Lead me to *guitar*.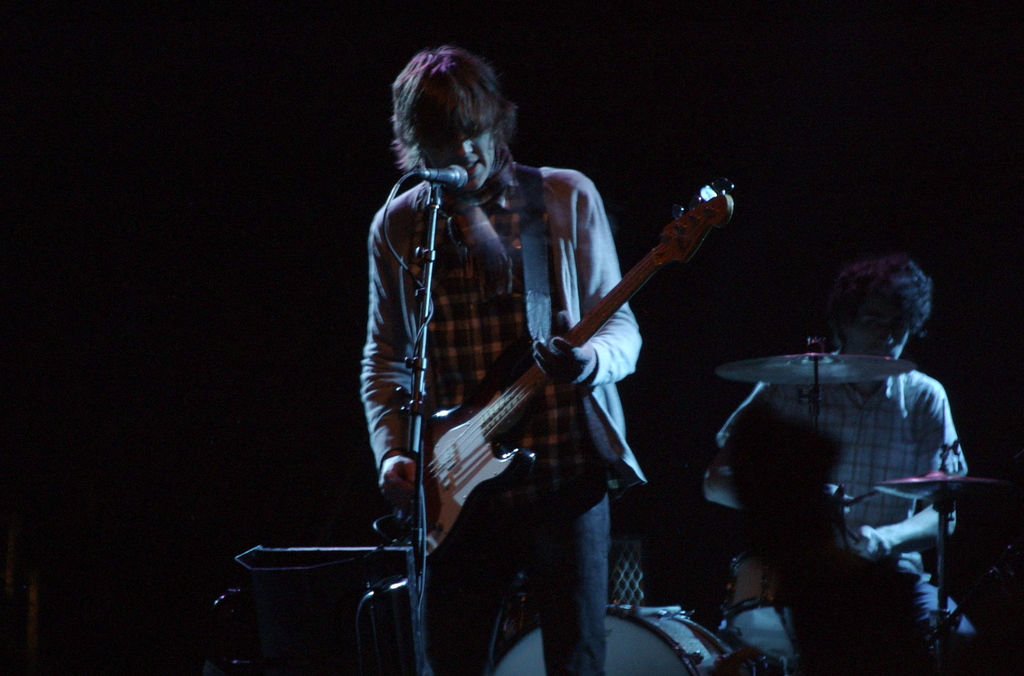
Lead to (403,162,733,582).
